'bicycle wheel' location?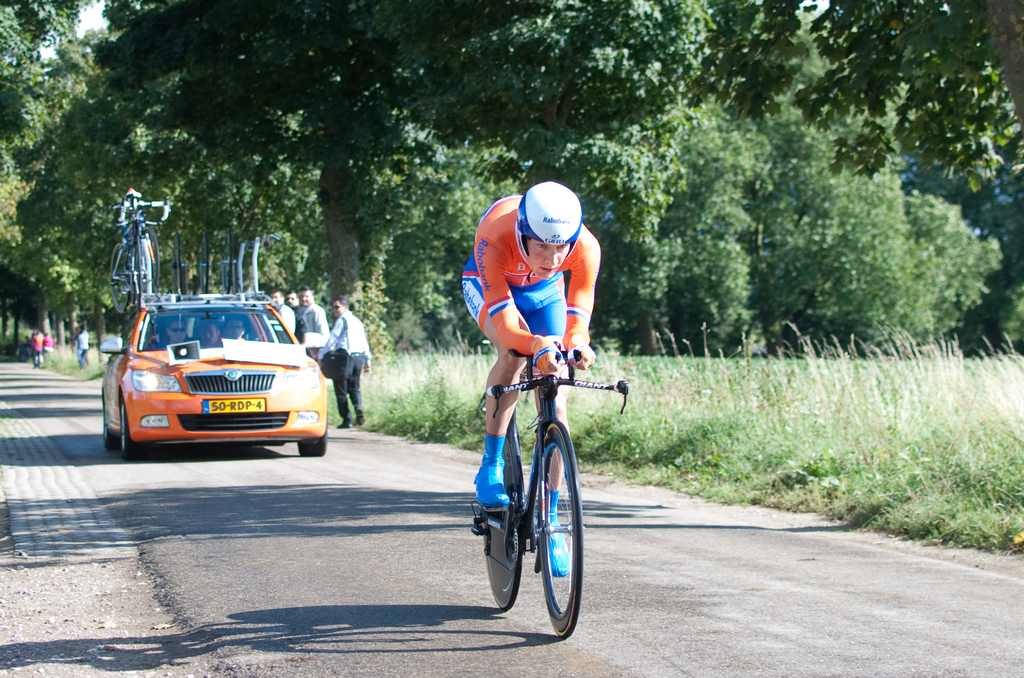
(x1=109, y1=241, x2=137, y2=317)
